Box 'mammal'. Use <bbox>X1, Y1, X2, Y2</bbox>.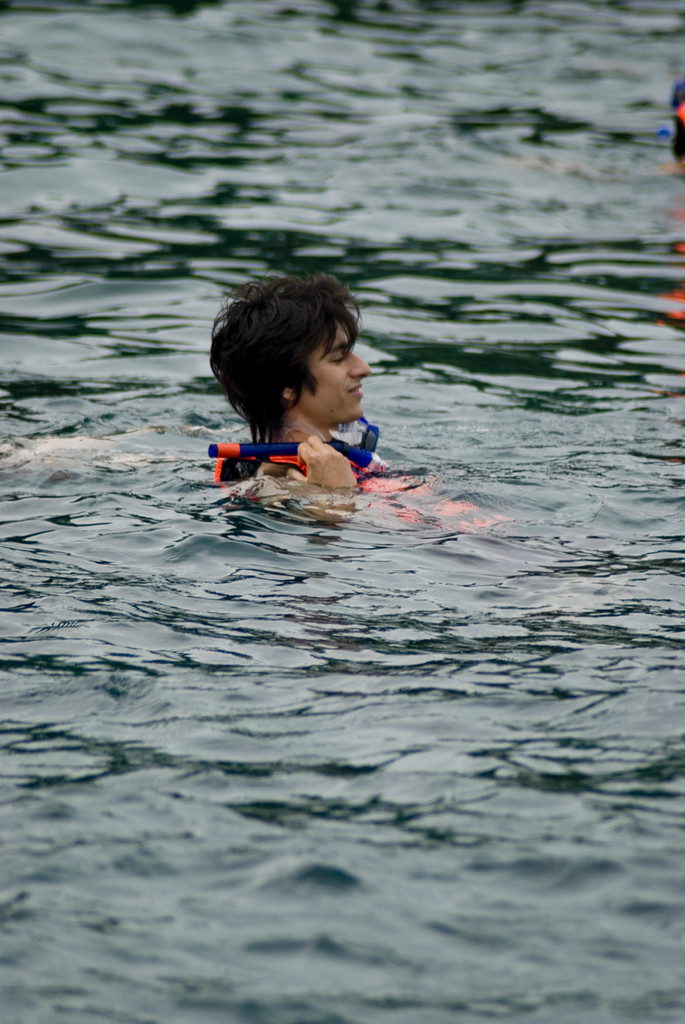
<bbox>191, 322, 498, 554</bbox>.
